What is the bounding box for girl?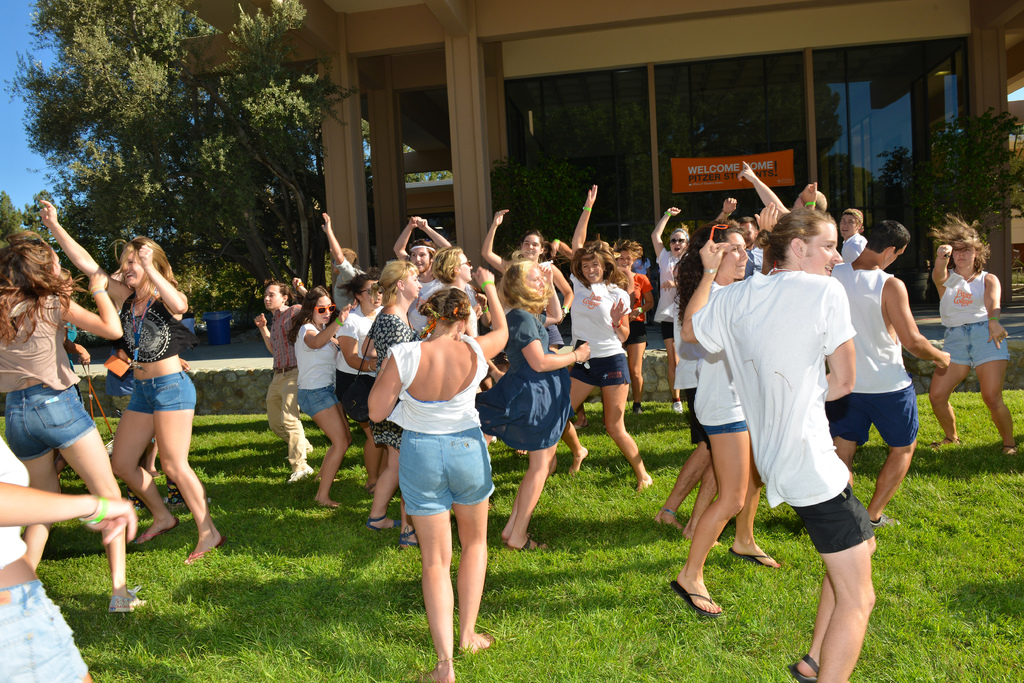
[609, 239, 656, 418].
